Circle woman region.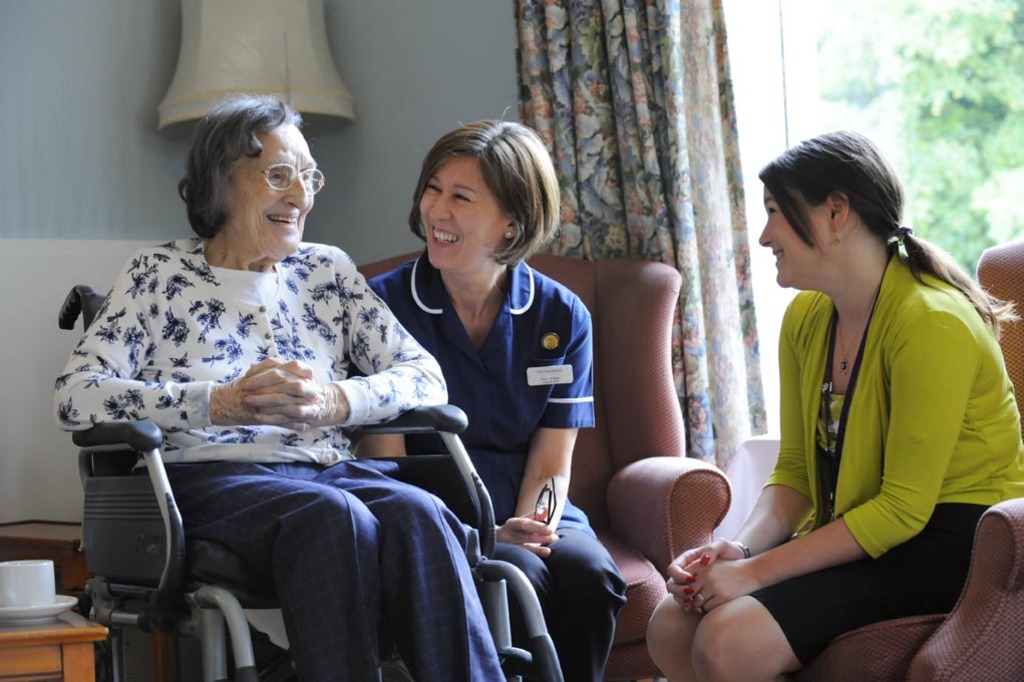
Region: <box>363,116,627,681</box>.
